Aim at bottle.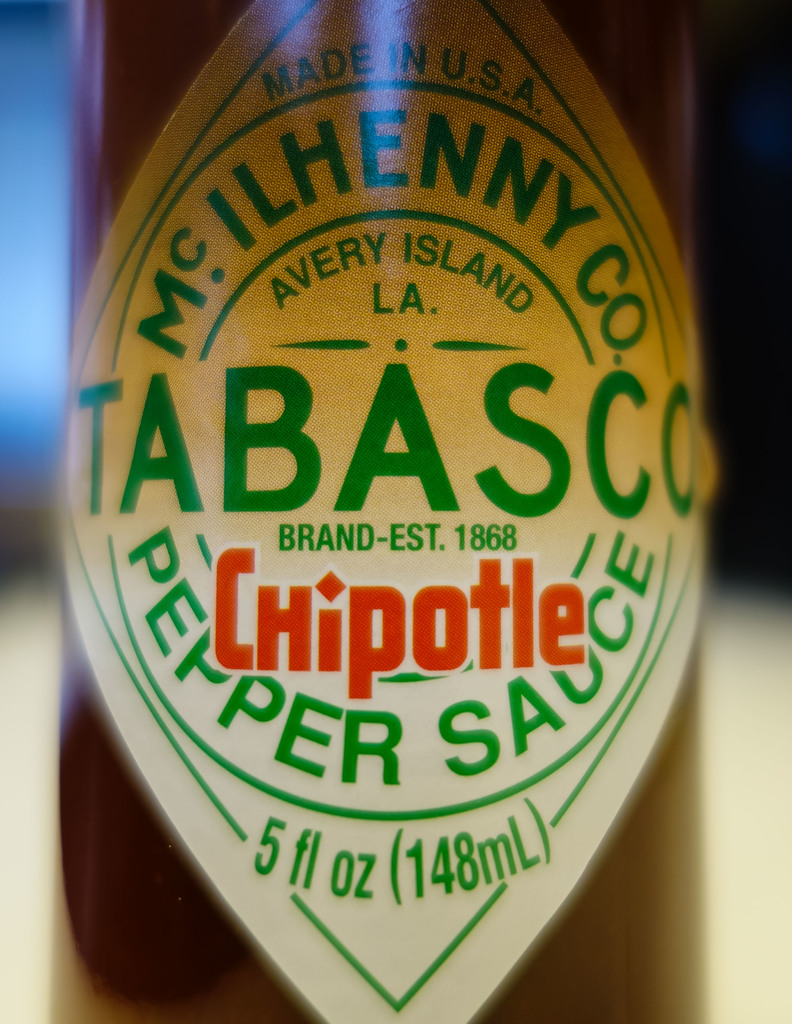
Aimed at box=[22, 24, 697, 1023].
